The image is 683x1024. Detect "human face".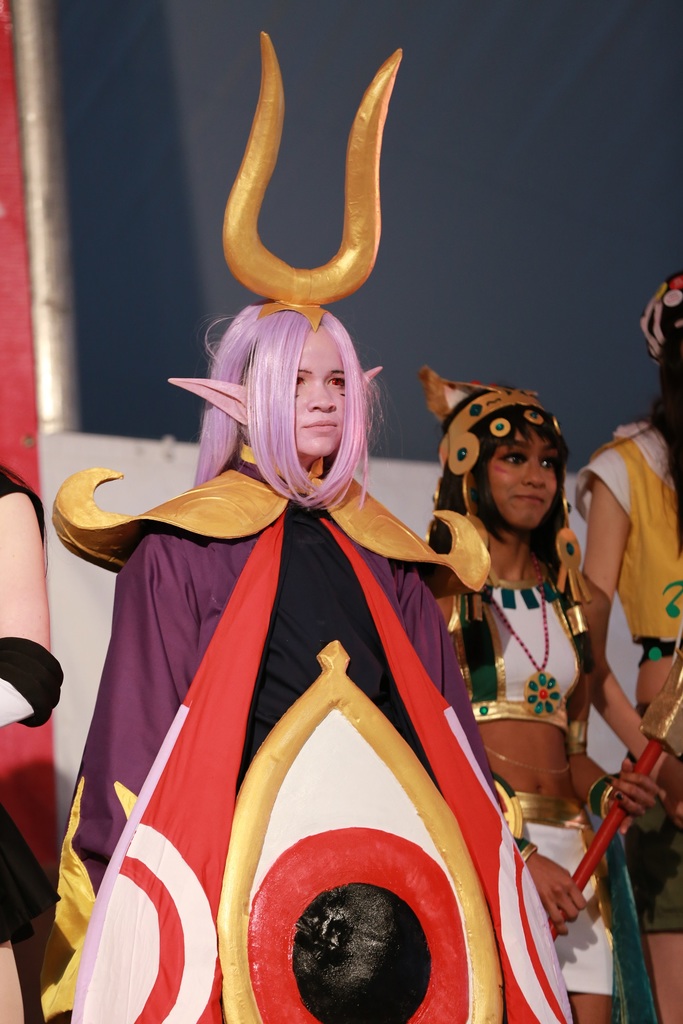
Detection: [491, 430, 561, 530].
